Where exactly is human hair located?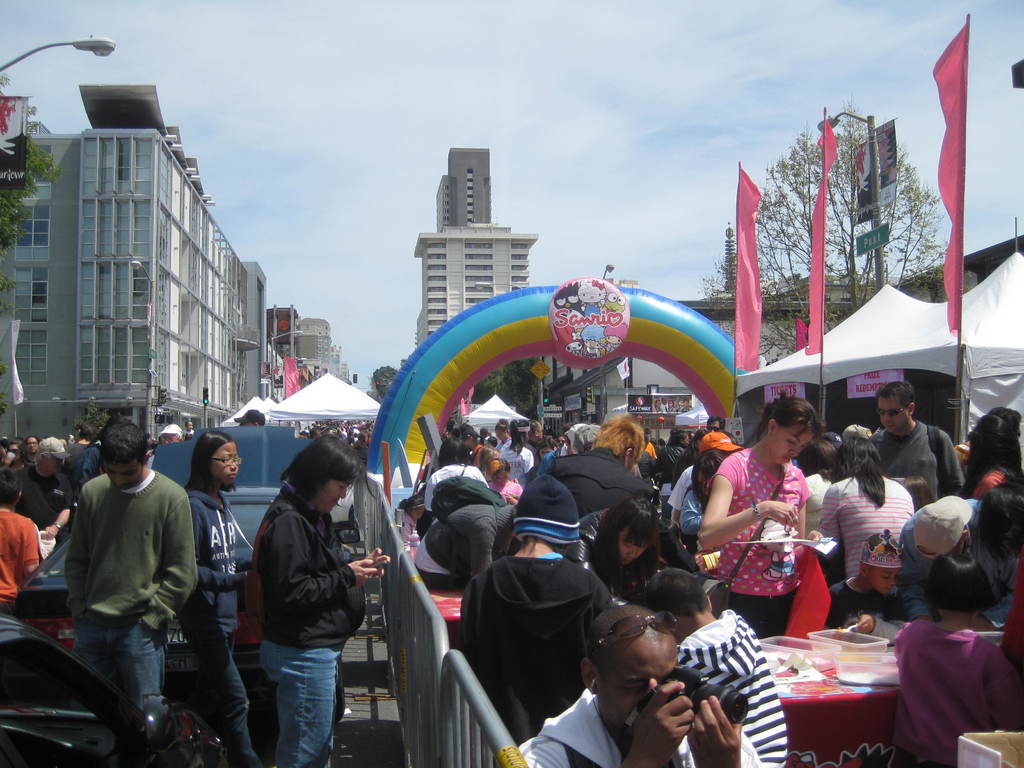
Its bounding box is 477:426:488:439.
